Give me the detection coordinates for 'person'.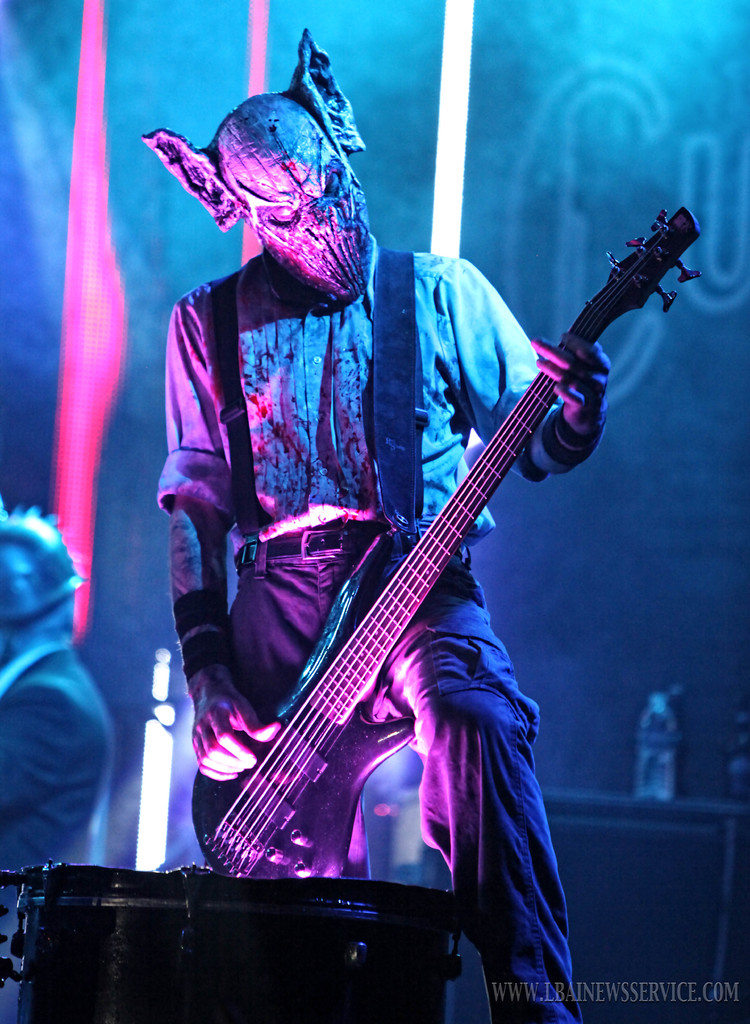
region(165, 18, 667, 962).
